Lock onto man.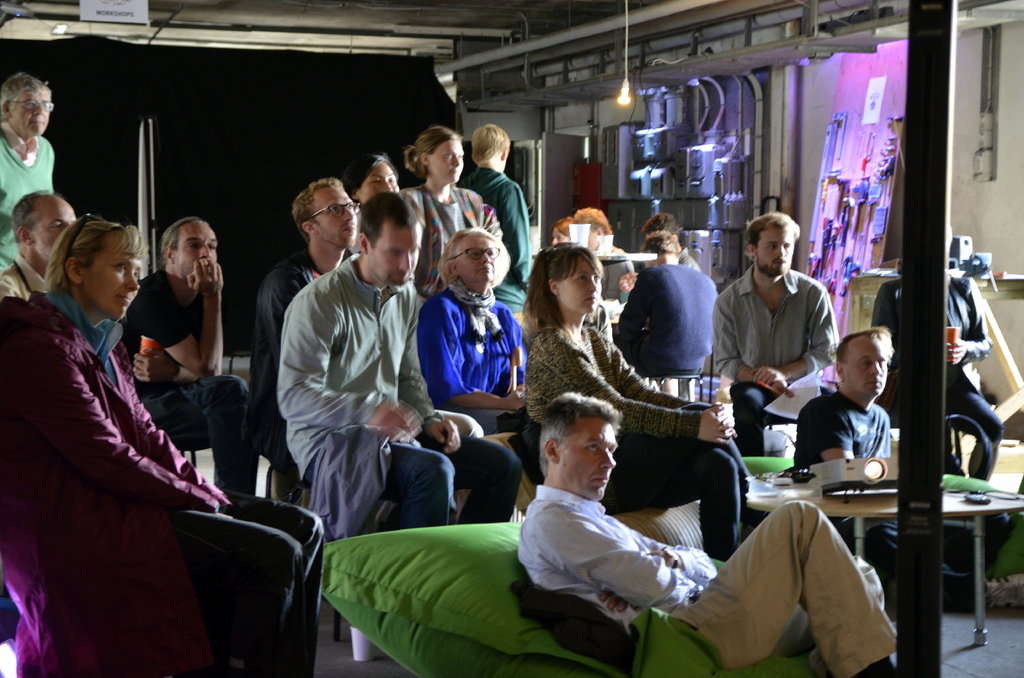
Locked: bbox=(862, 238, 1011, 501).
